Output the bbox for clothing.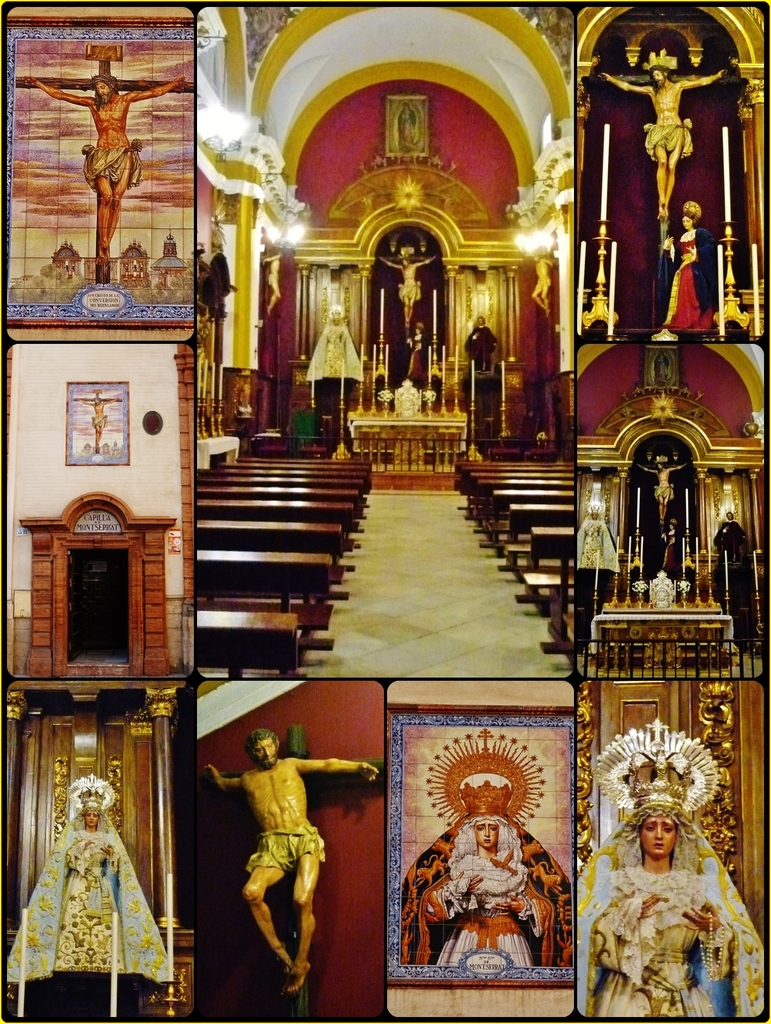
(x1=589, y1=799, x2=745, y2=1002).
